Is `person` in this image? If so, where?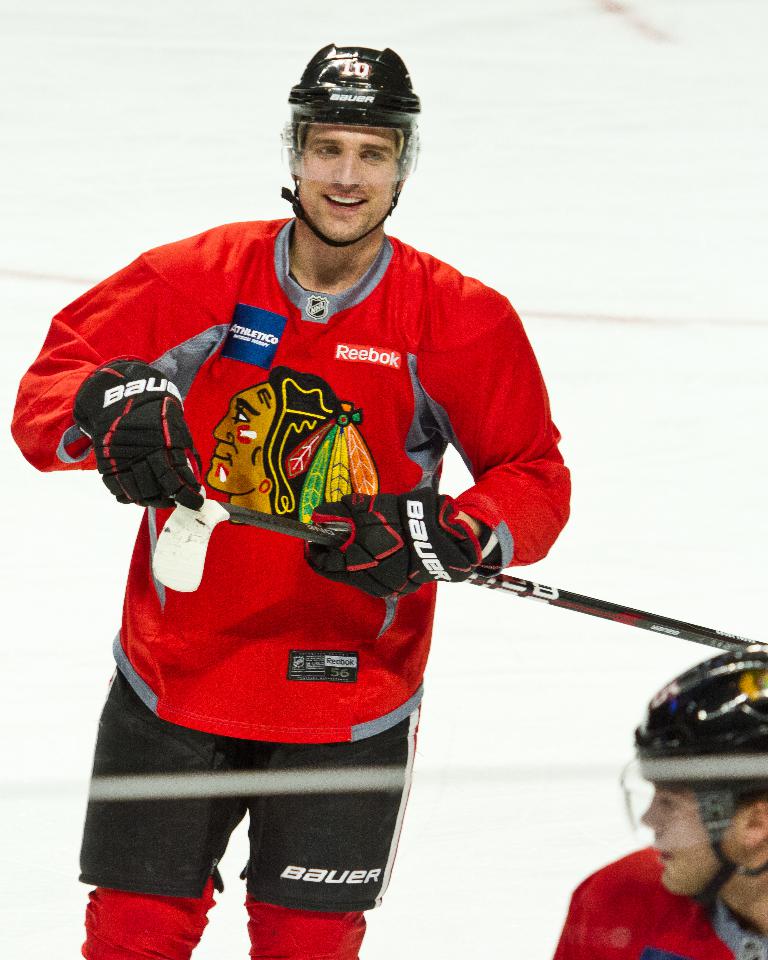
Yes, at [554, 642, 767, 959].
